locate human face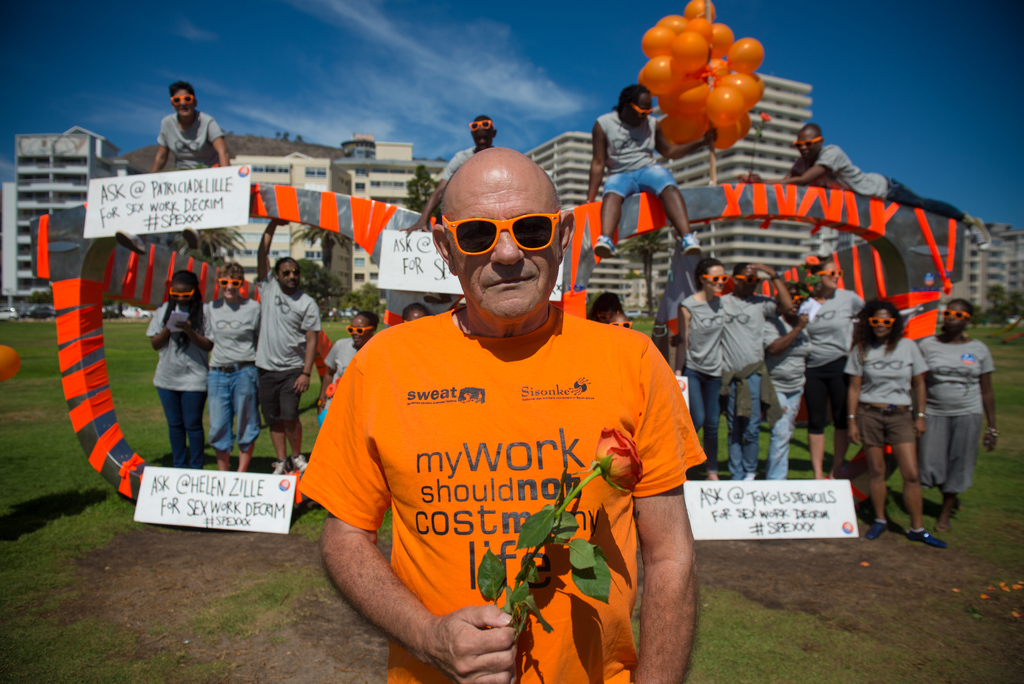
278 262 302 291
